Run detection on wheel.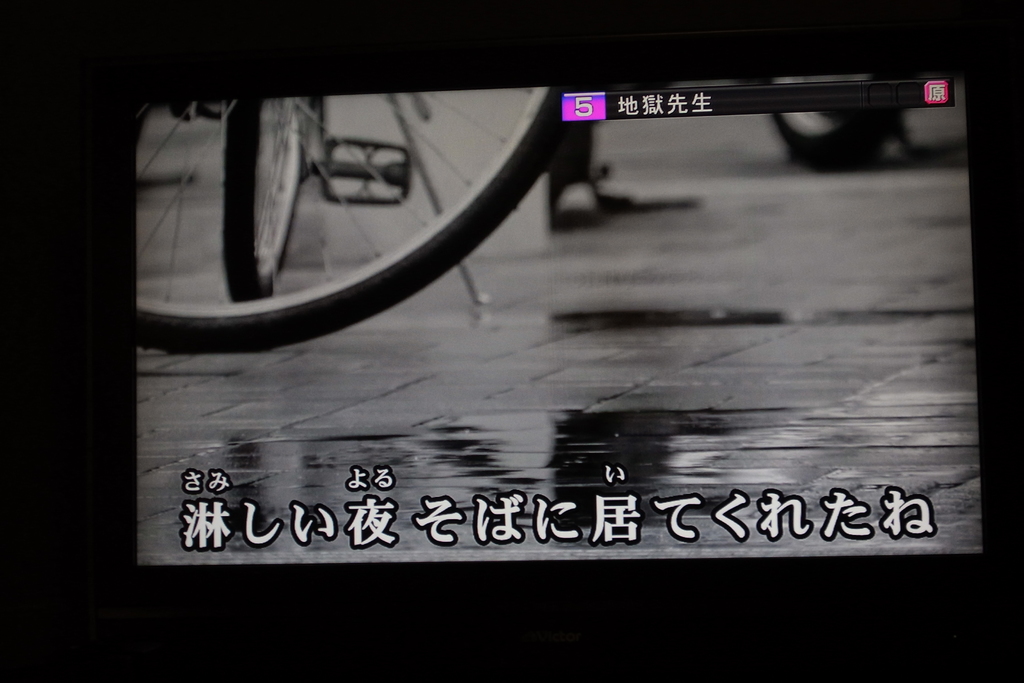
Result: x1=220, y1=90, x2=311, y2=304.
